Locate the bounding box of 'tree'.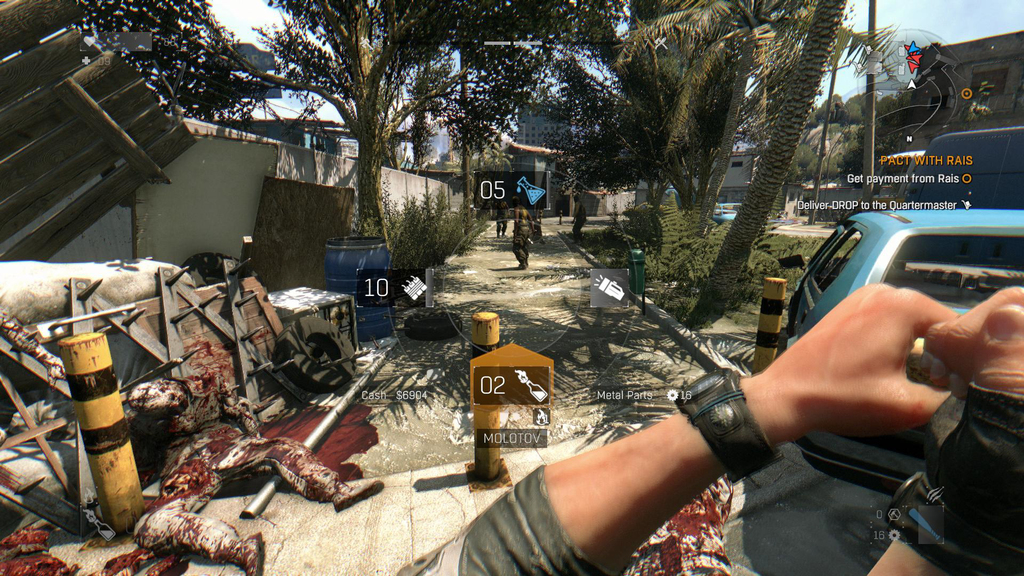
Bounding box: bbox=(561, 0, 696, 218).
